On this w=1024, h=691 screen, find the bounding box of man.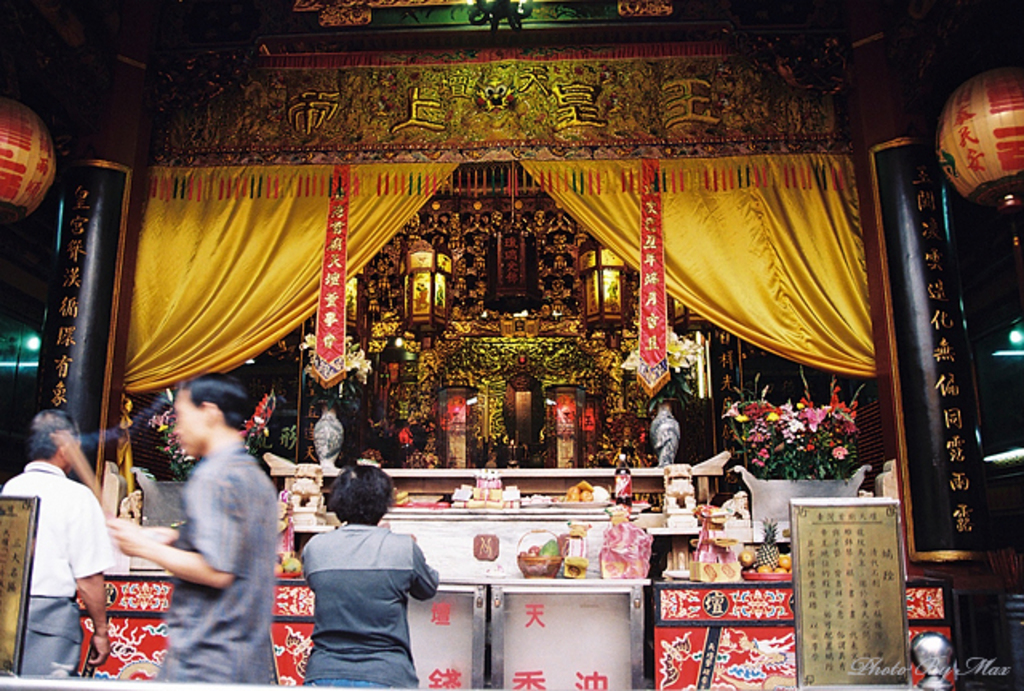
Bounding box: [left=0, top=401, right=122, bottom=680].
